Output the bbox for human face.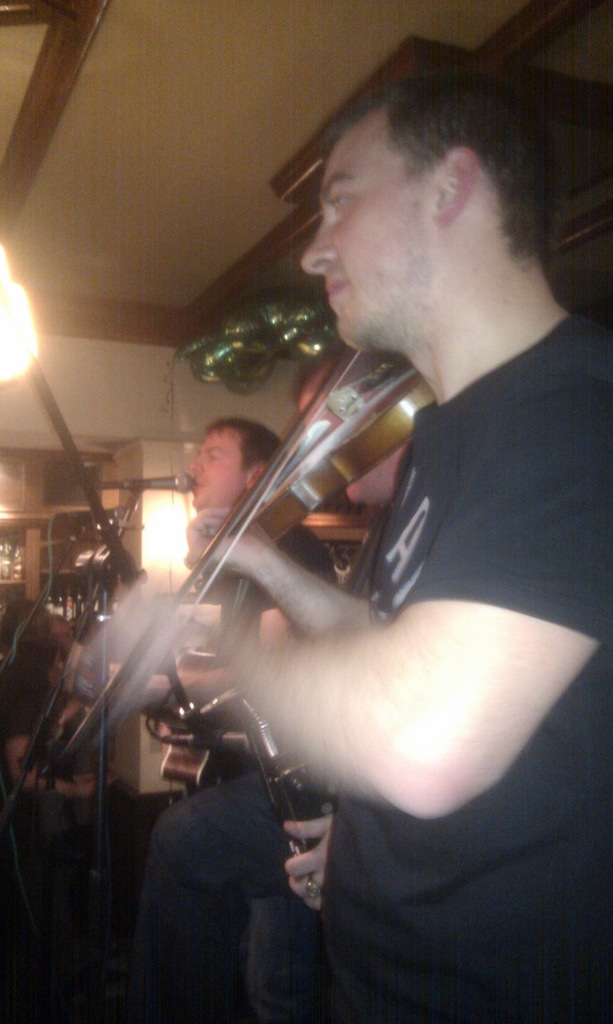
box(190, 436, 244, 509).
